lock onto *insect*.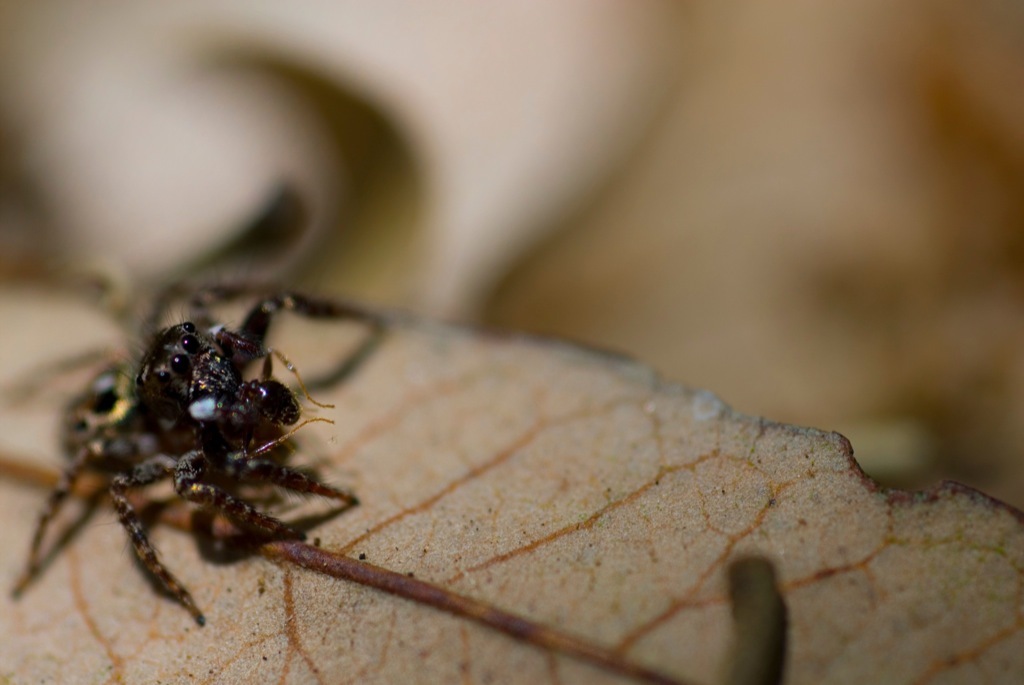
Locked: region(3, 283, 385, 629).
